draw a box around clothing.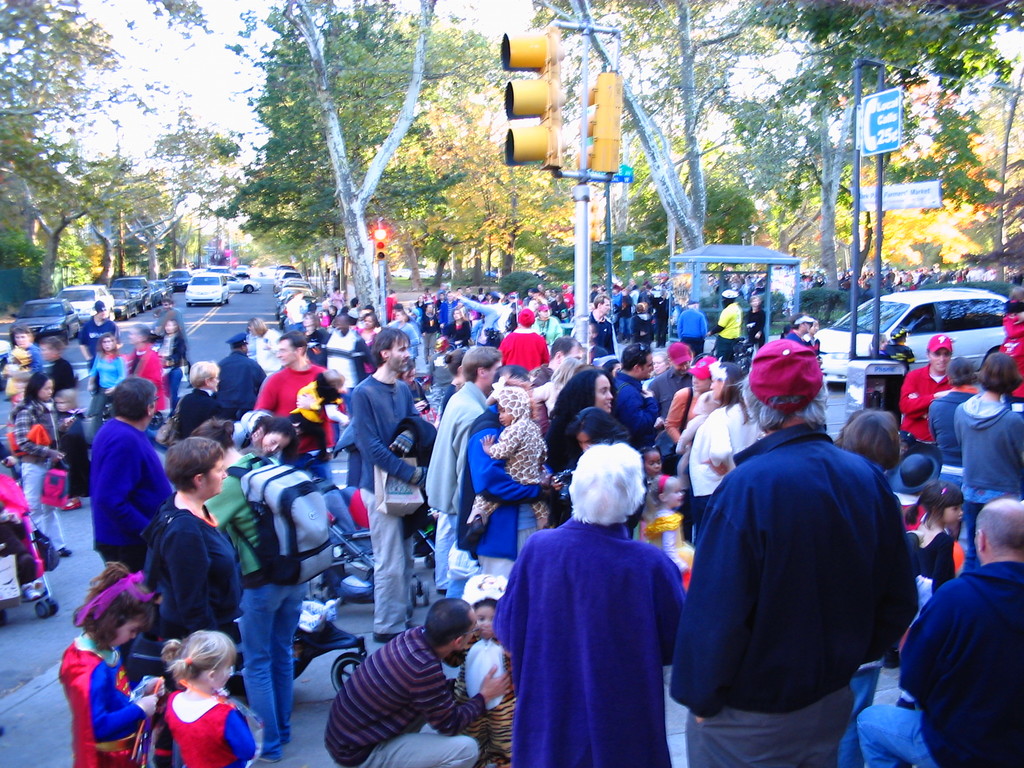
(left=317, top=327, right=374, bottom=384).
